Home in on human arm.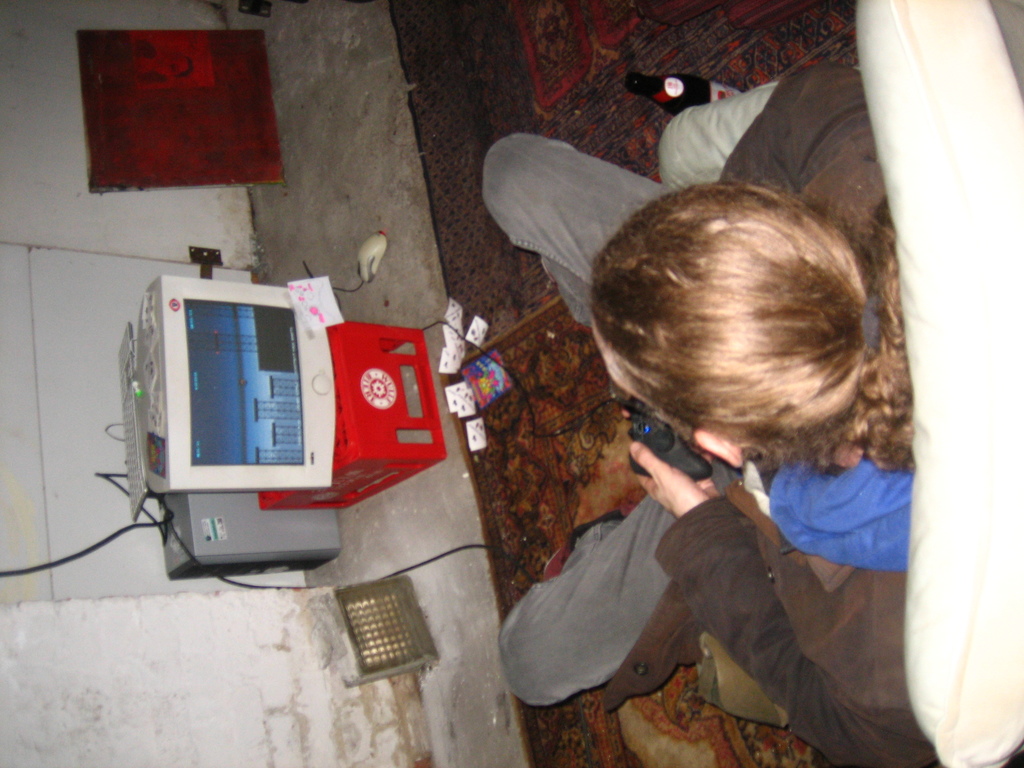
Homed in at bbox=[628, 438, 936, 767].
